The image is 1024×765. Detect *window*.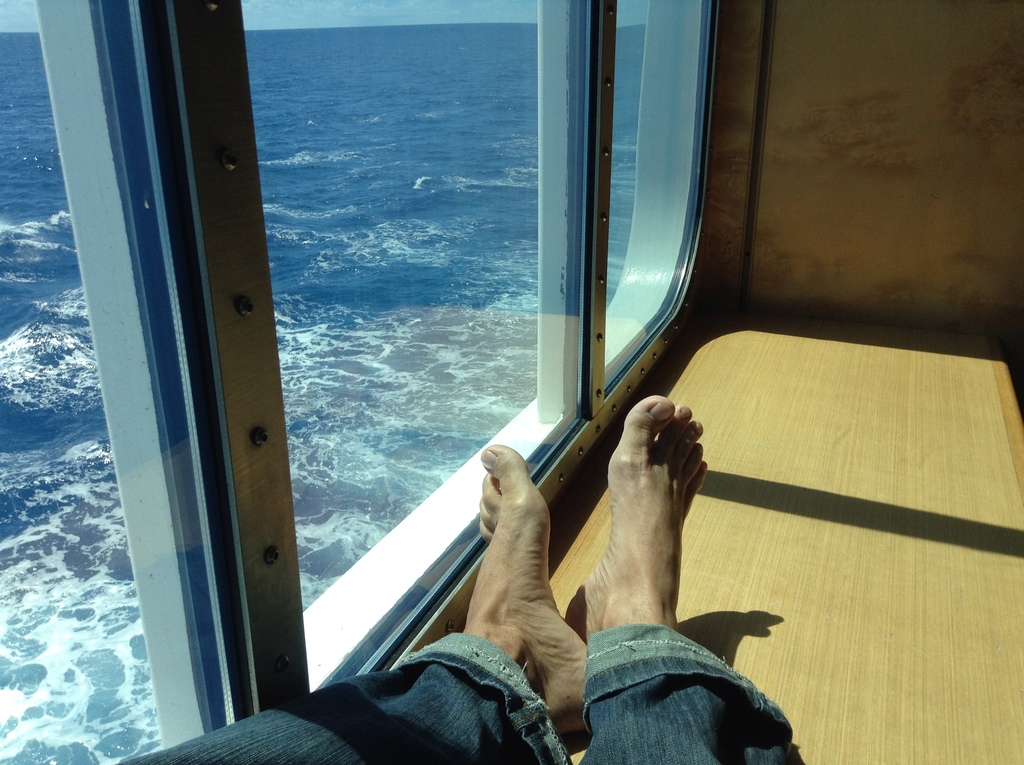
Detection: 0, 0, 711, 764.
